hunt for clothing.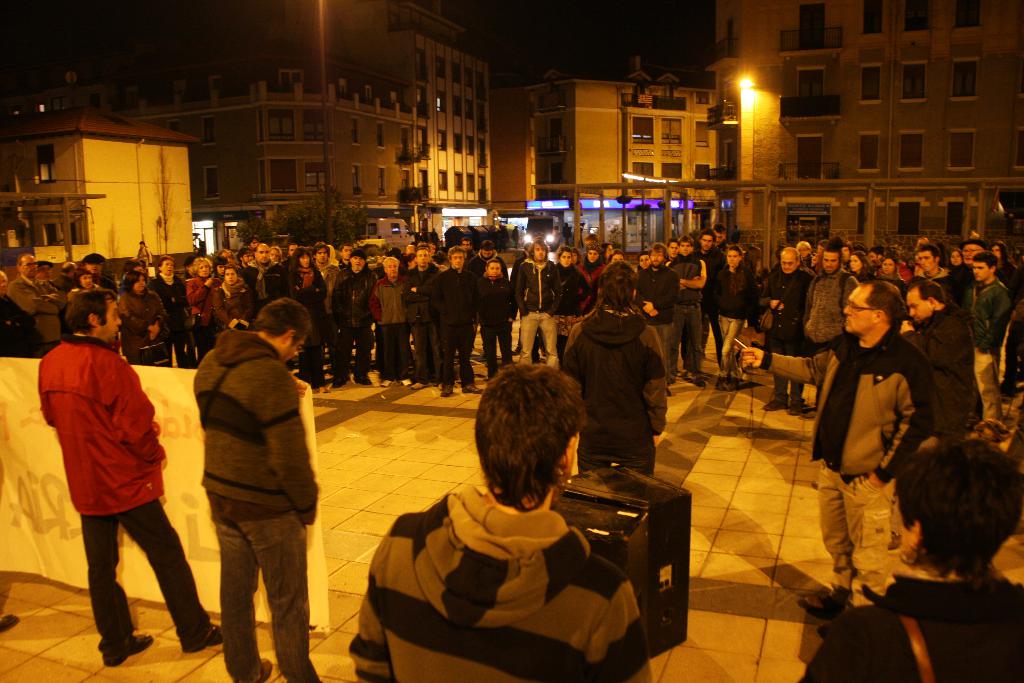
Hunted down at (954, 274, 1012, 412).
